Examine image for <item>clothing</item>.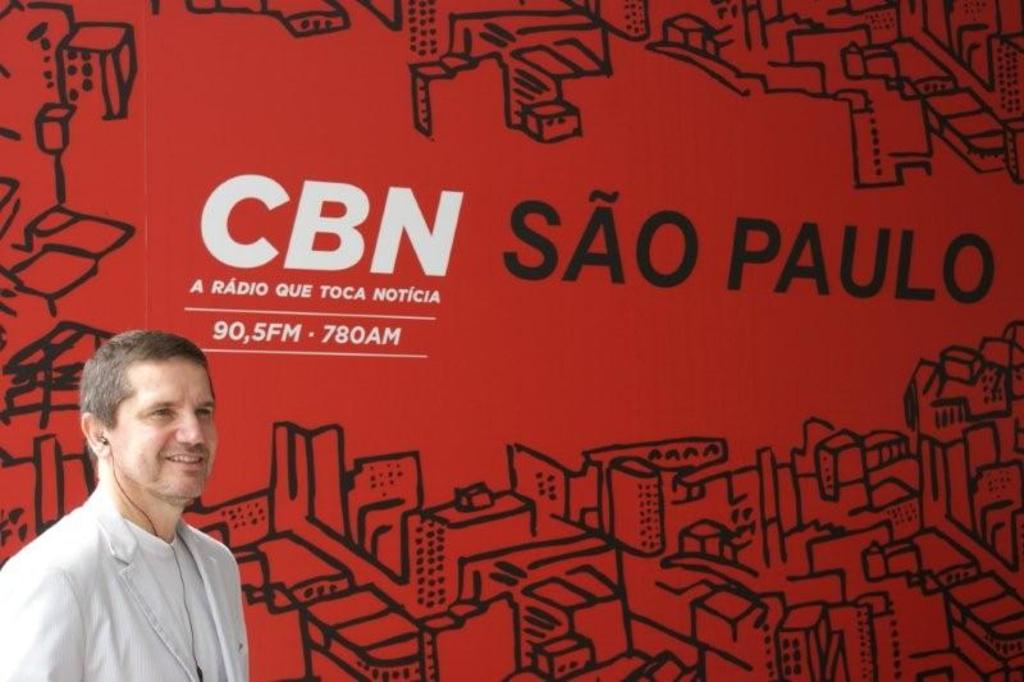
Examination result: 0, 485, 251, 681.
